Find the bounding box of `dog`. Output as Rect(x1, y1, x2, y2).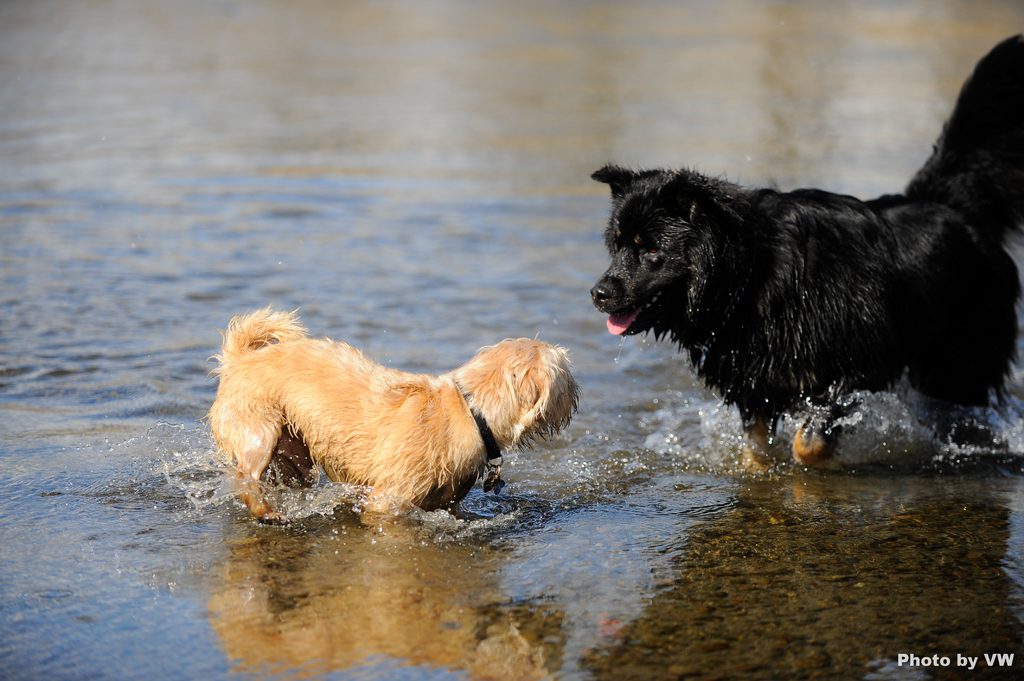
Rect(197, 298, 586, 536).
